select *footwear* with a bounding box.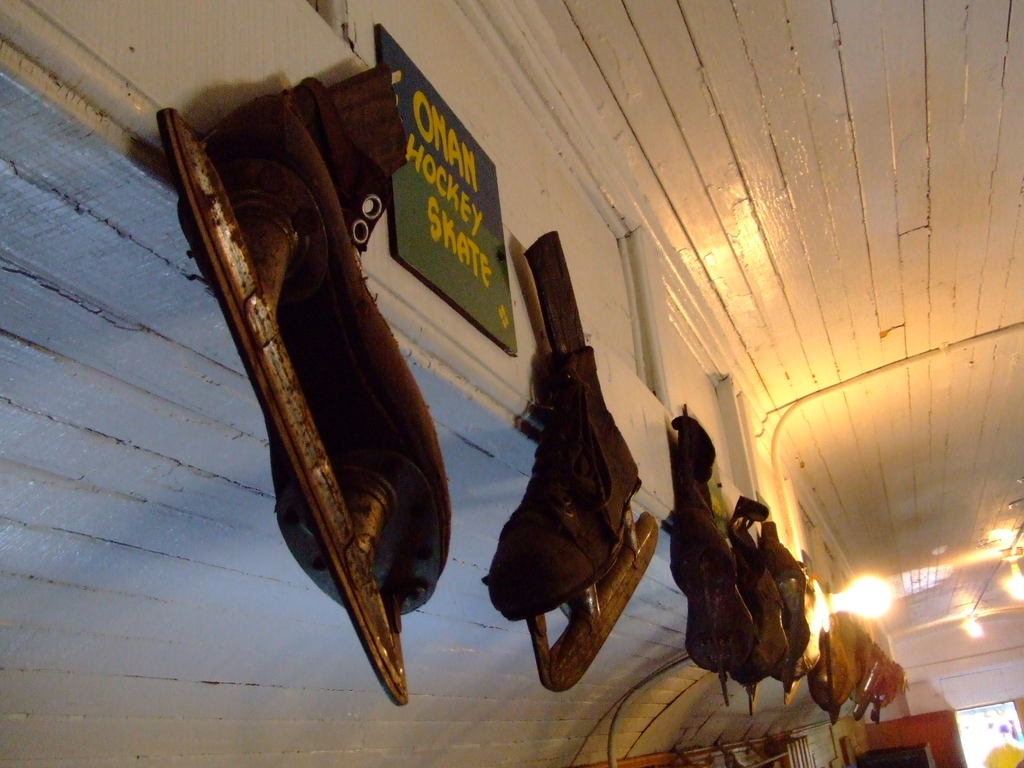
rect(664, 408, 750, 709).
